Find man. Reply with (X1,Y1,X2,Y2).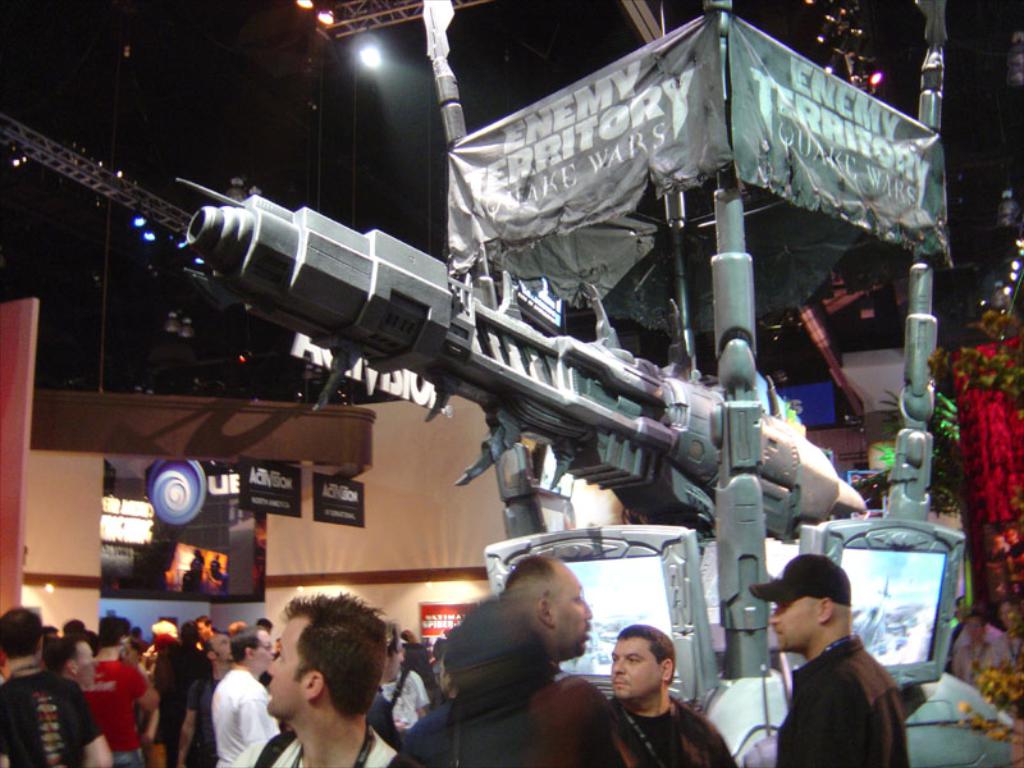
(140,620,214,767).
